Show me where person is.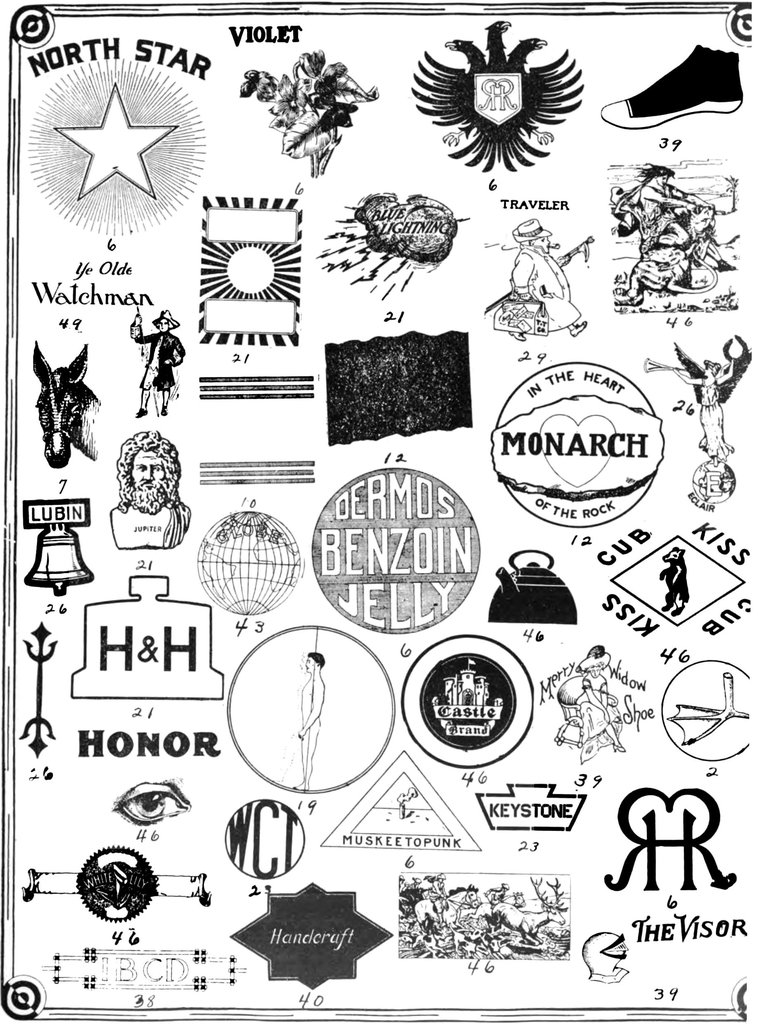
person is at locate(128, 305, 190, 415).
